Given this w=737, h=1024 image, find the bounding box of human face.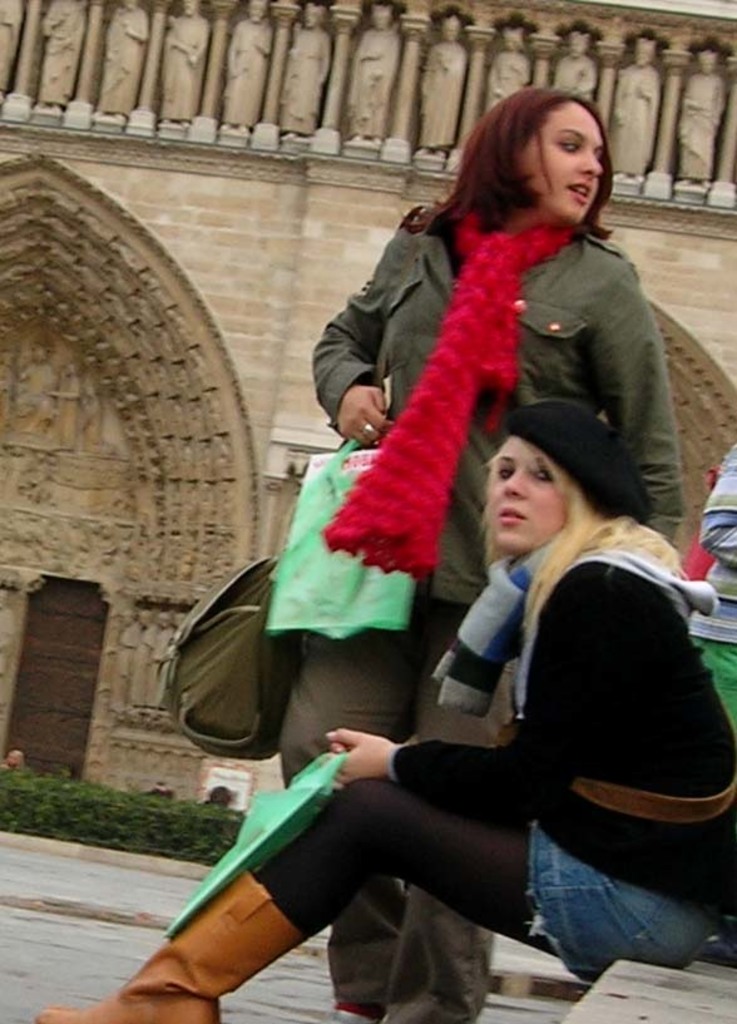
510/93/602/226.
